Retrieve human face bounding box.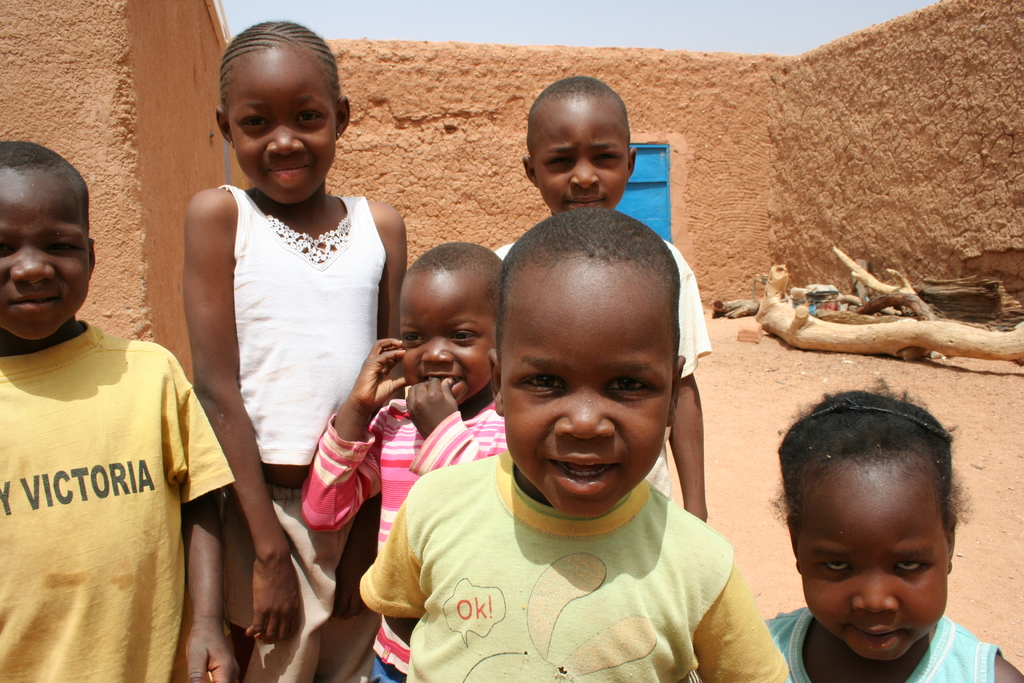
Bounding box: l=399, t=274, r=493, b=399.
